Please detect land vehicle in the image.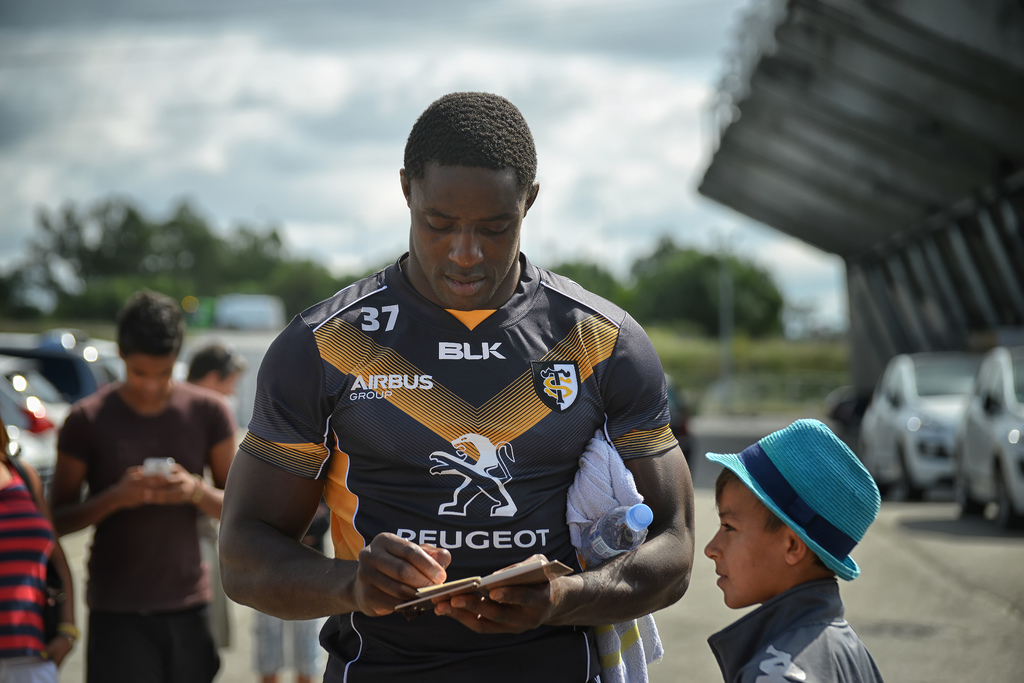
l=860, t=349, r=988, b=505.
